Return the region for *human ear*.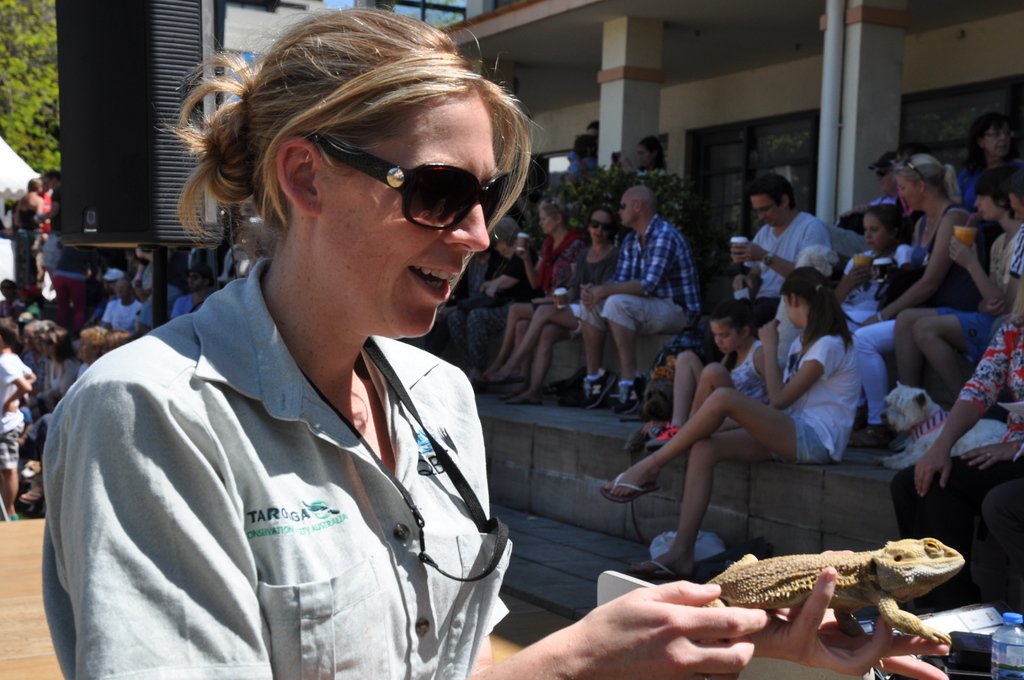
BBox(740, 325, 751, 343).
